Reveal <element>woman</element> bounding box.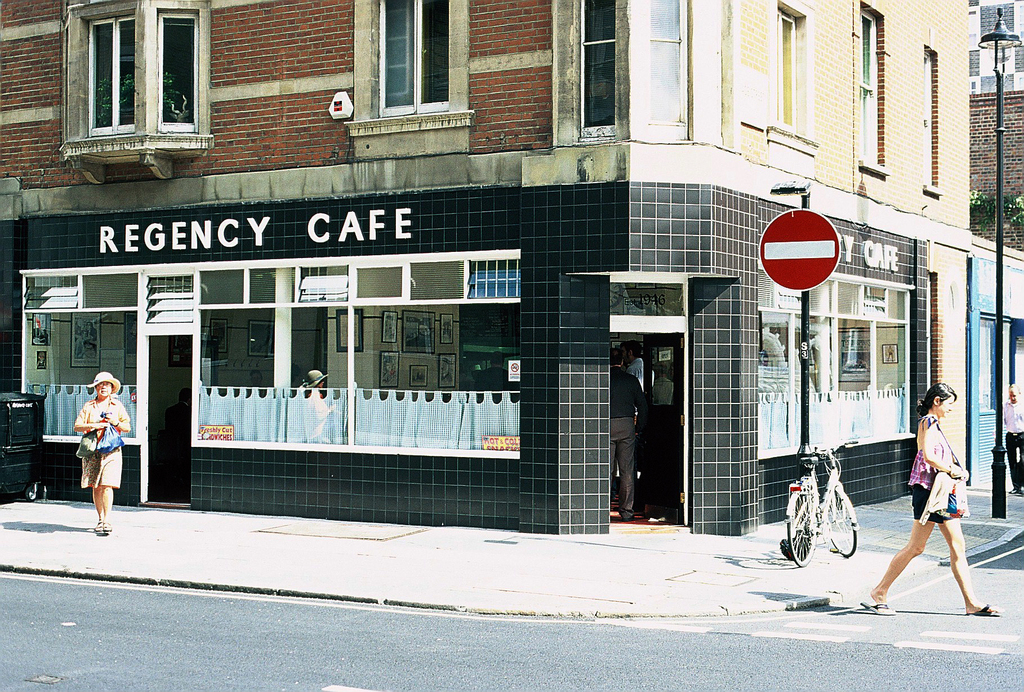
Revealed: {"x1": 1000, "y1": 381, "x2": 1023, "y2": 495}.
